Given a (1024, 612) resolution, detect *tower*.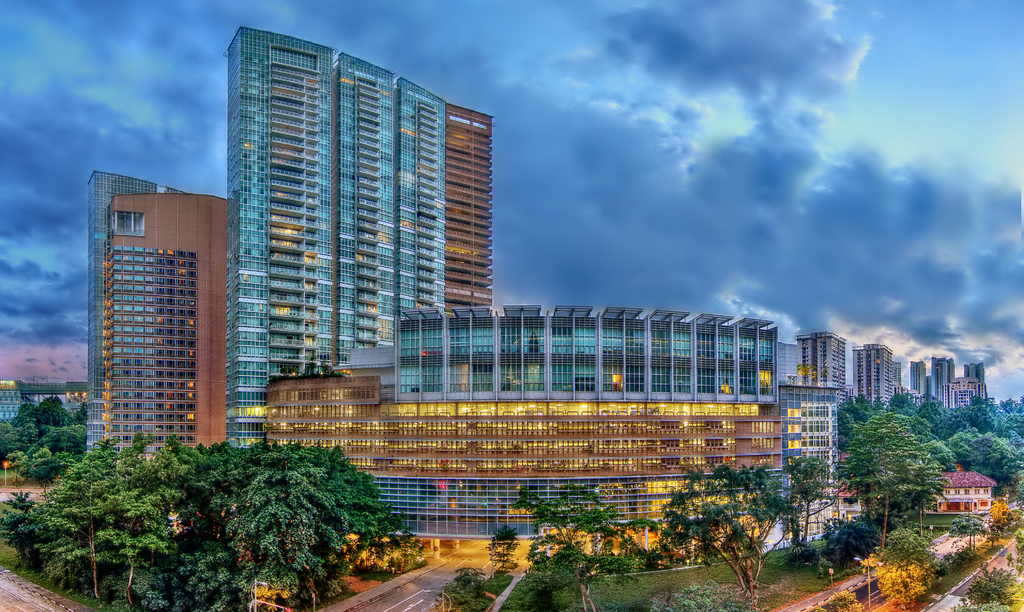
224, 28, 500, 442.
